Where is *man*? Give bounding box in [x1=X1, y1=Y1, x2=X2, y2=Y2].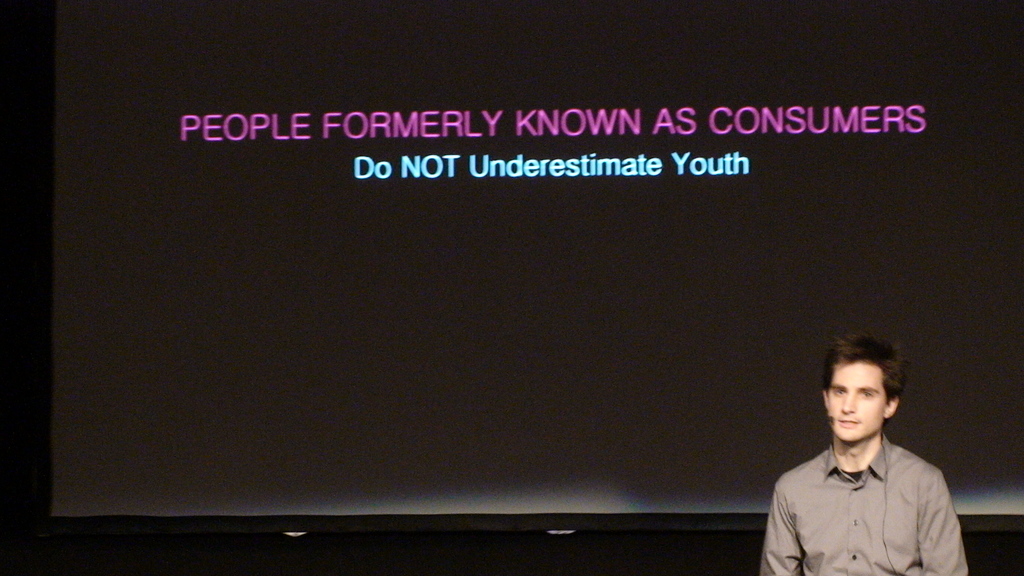
[x1=749, y1=332, x2=972, y2=575].
